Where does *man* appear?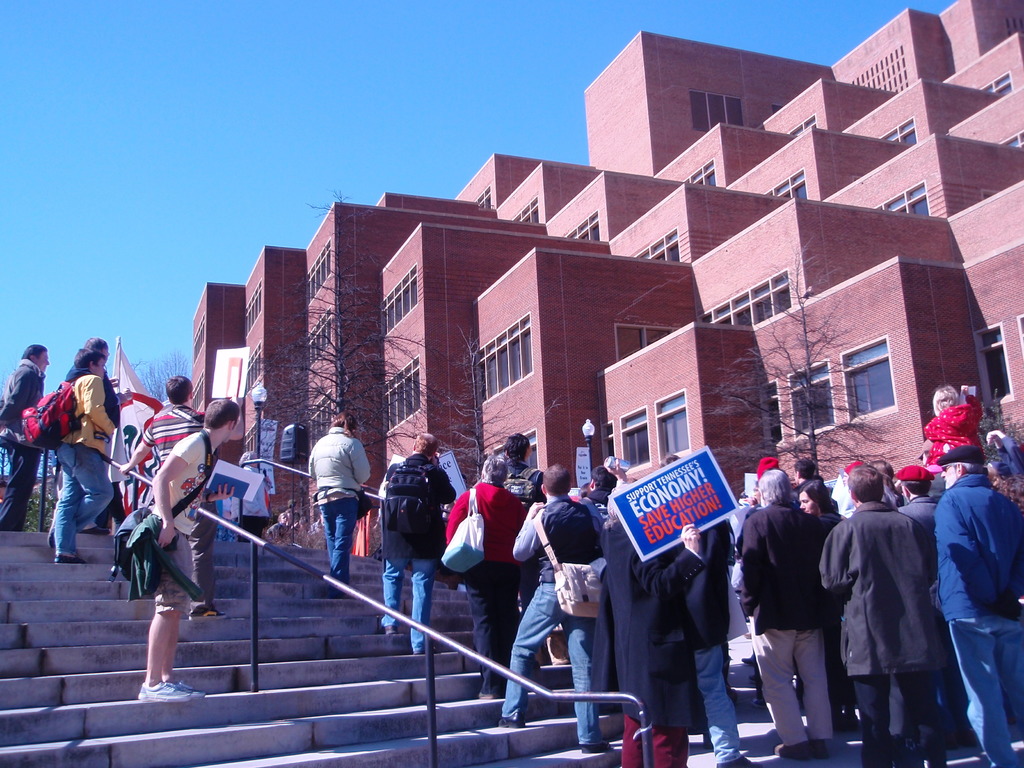
Appears at <box>739,466,829,765</box>.
